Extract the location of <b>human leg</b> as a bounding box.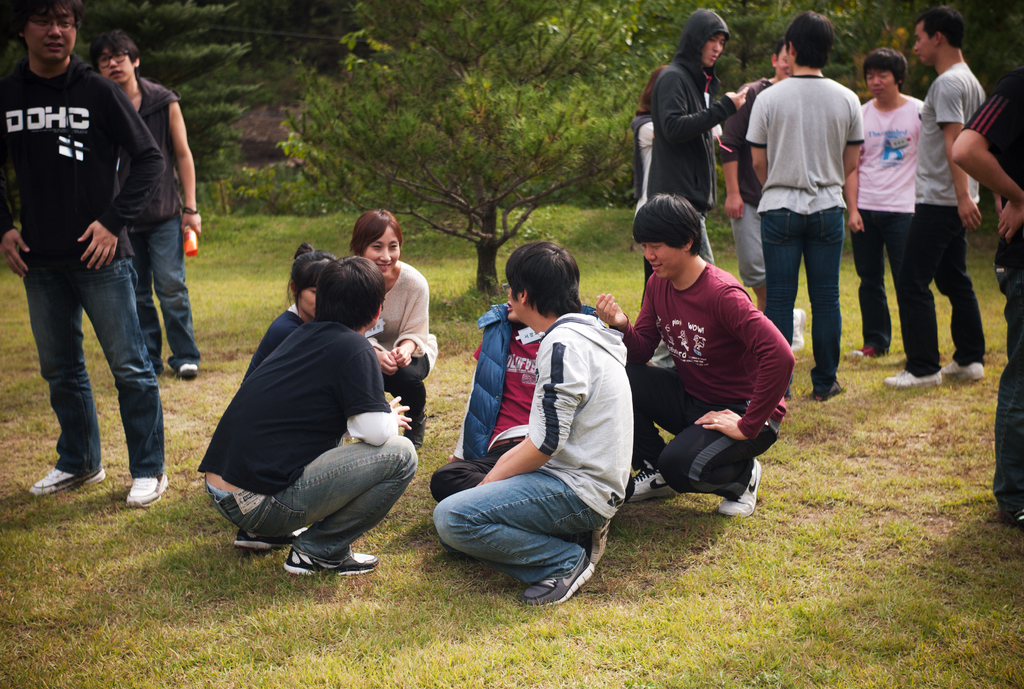
[left=766, top=212, right=804, bottom=400].
